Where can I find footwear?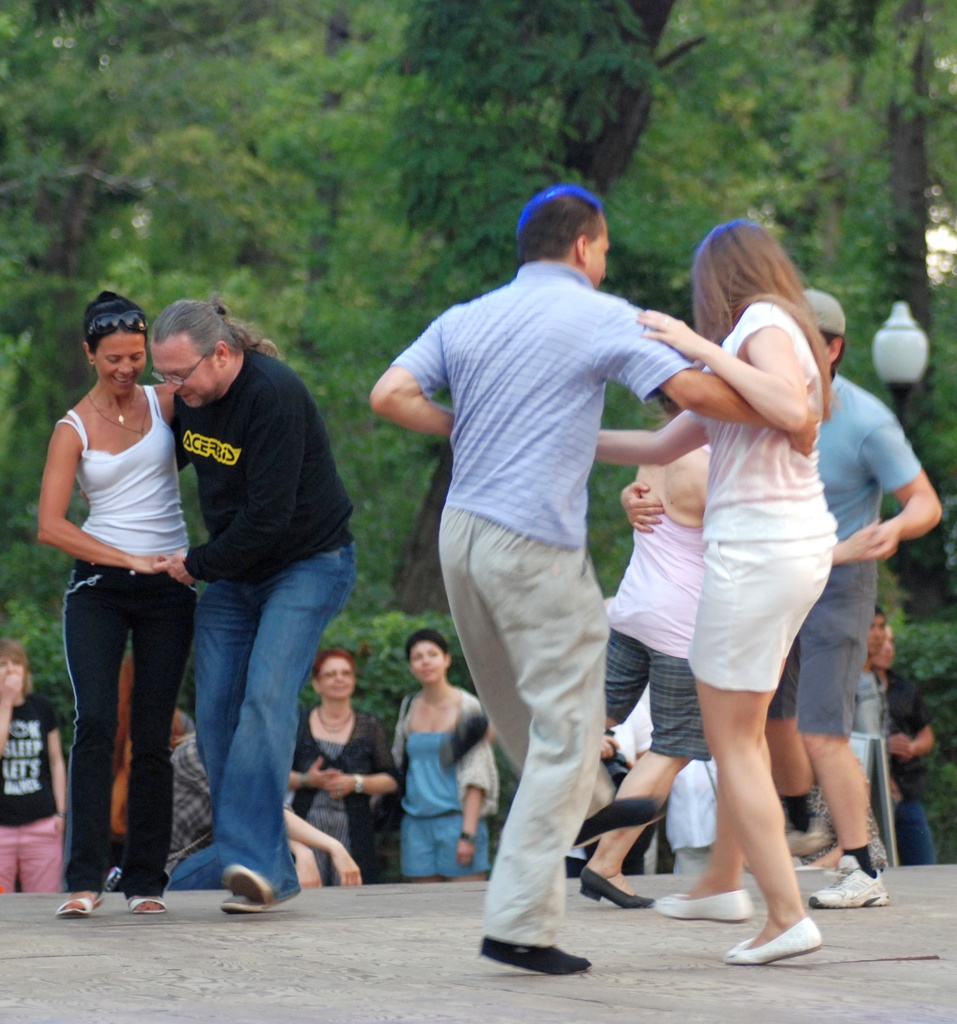
You can find it at (x1=55, y1=890, x2=108, y2=918).
